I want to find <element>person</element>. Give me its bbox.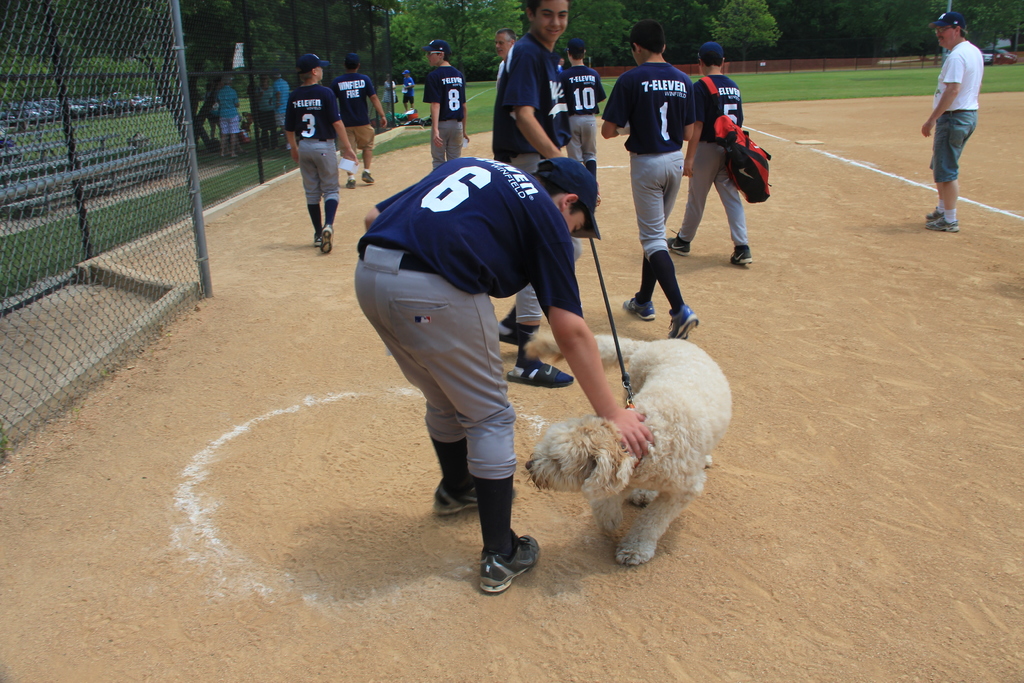
[left=557, top=26, right=604, bottom=167].
